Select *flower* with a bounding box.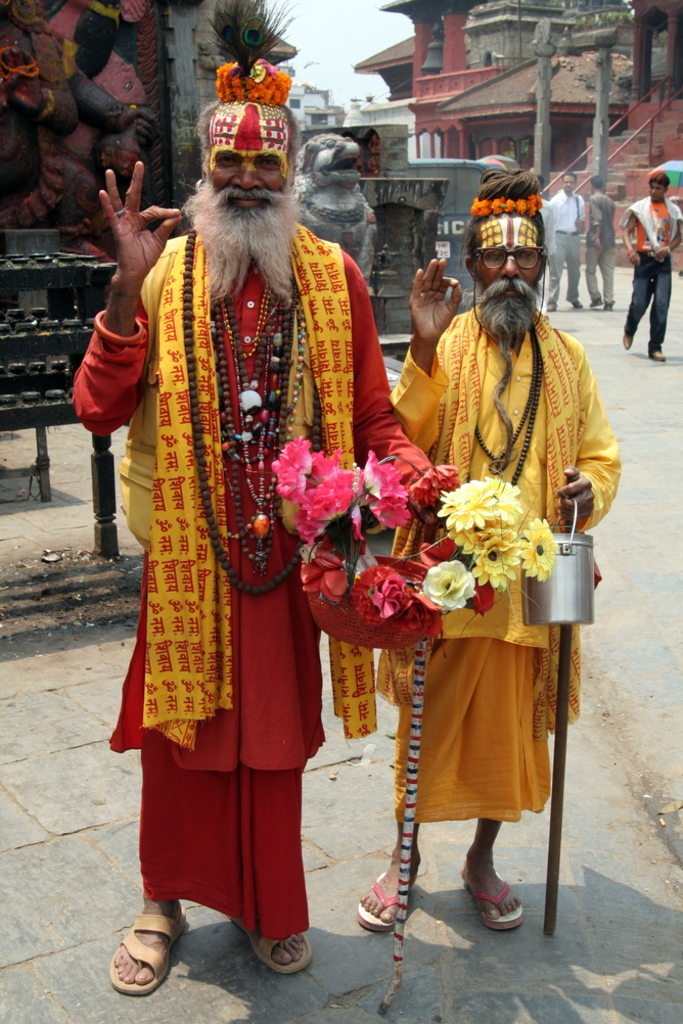
{"x1": 268, "y1": 445, "x2": 351, "y2": 531}.
